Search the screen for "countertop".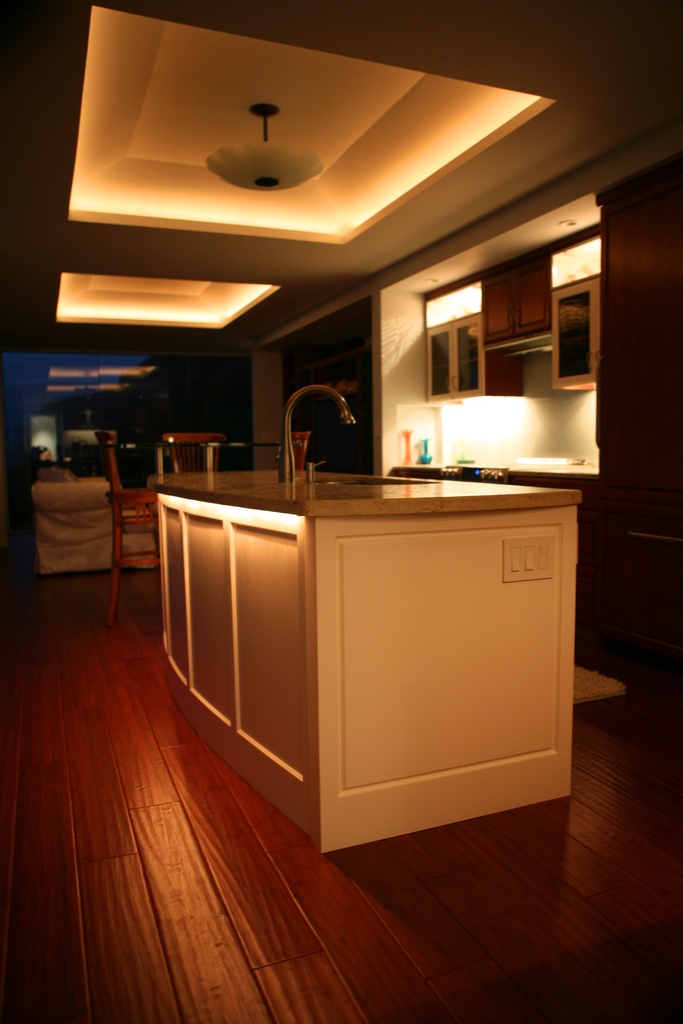
Found at x1=145, y1=461, x2=584, y2=863.
